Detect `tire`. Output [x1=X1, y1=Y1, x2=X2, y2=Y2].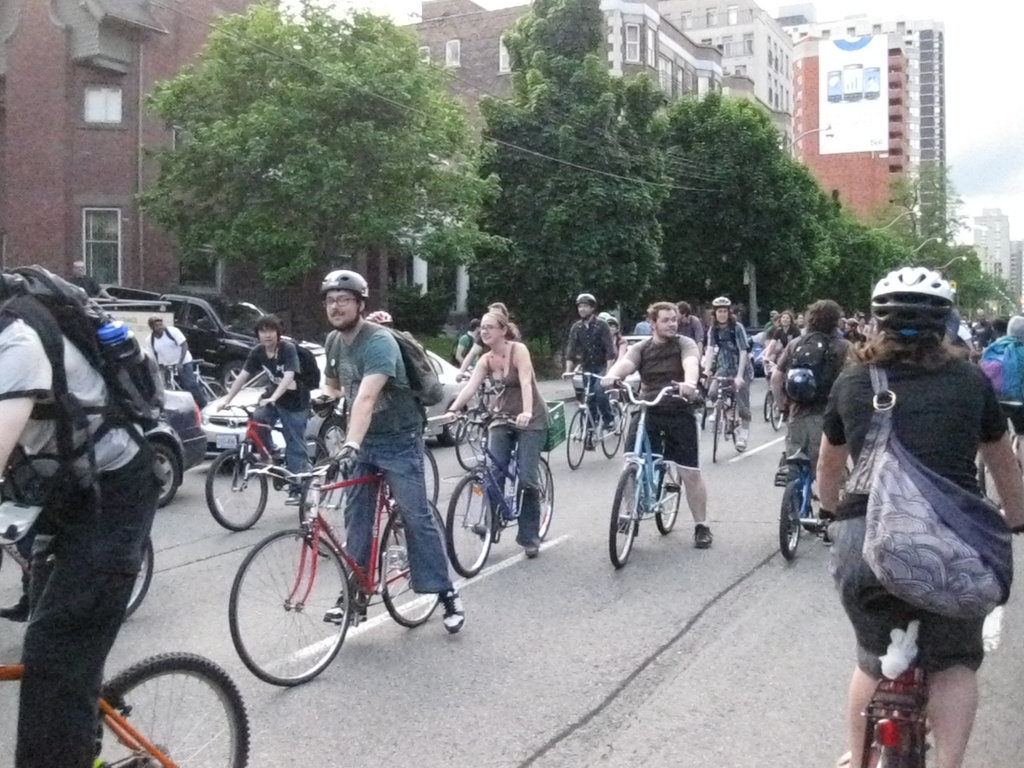
[x1=437, y1=406, x2=465, y2=445].
